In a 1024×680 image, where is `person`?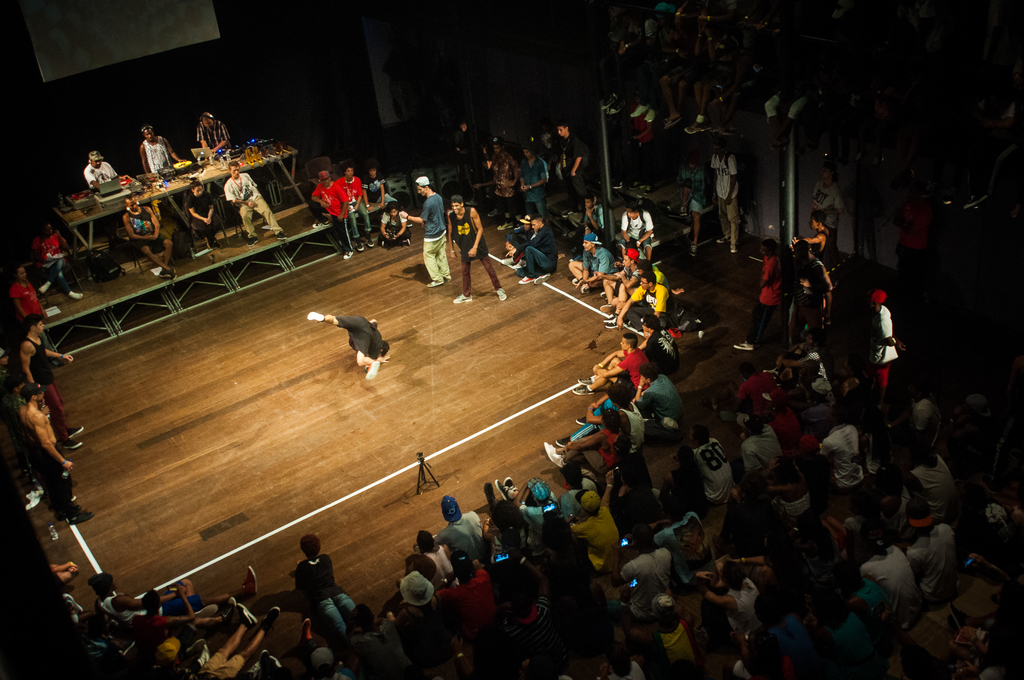
[360,160,403,215].
